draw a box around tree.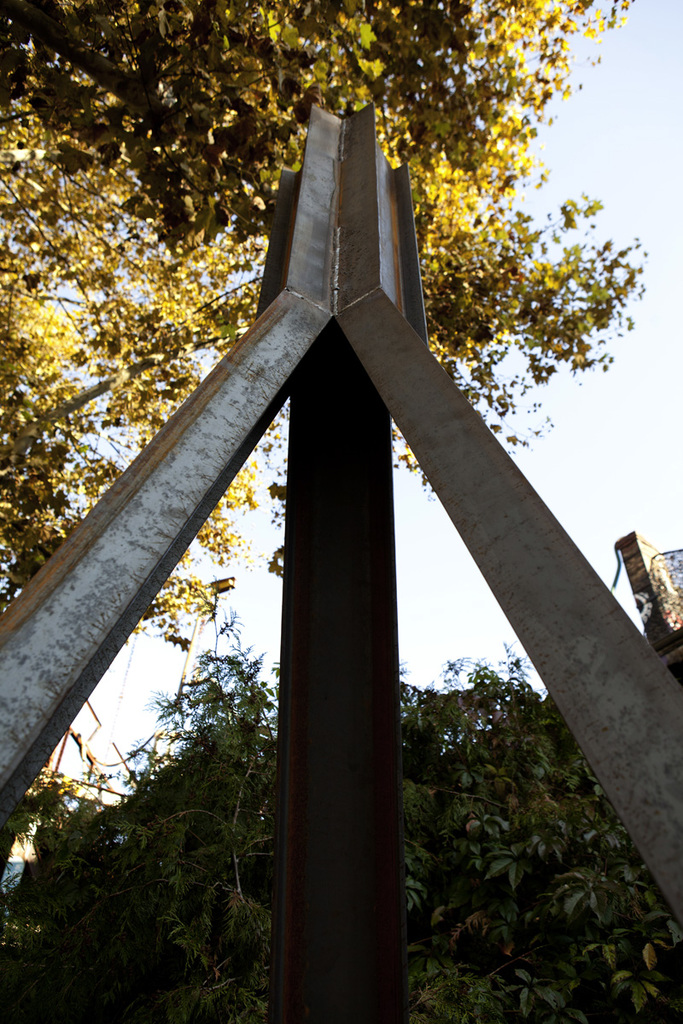
[0, 3, 633, 618].
